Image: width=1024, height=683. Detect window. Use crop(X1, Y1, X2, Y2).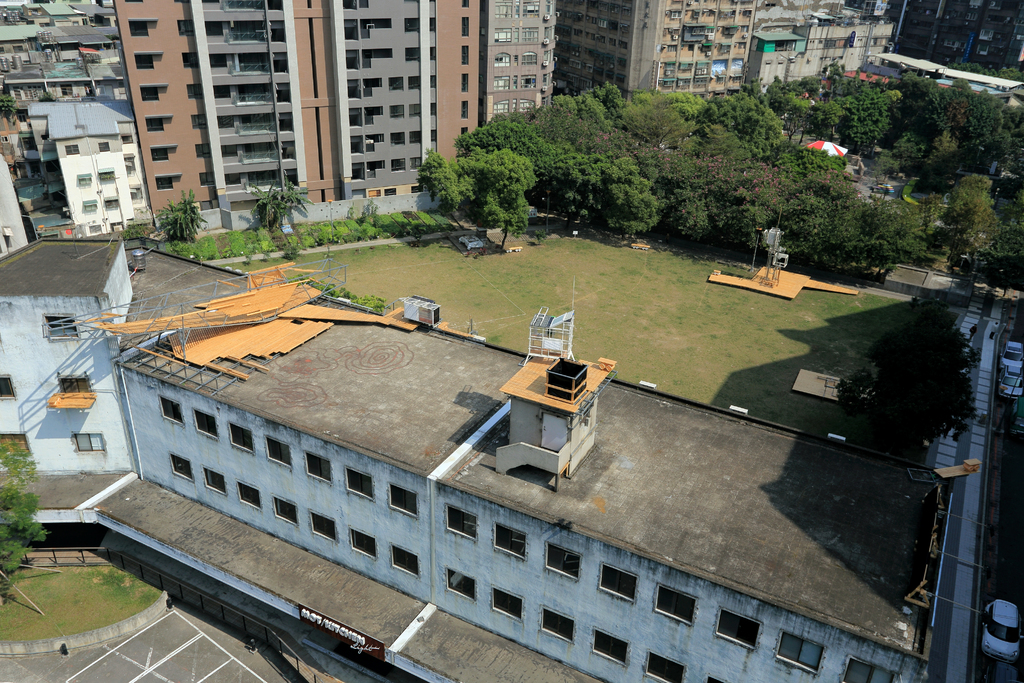
crop(710, 29, 717, 36).
